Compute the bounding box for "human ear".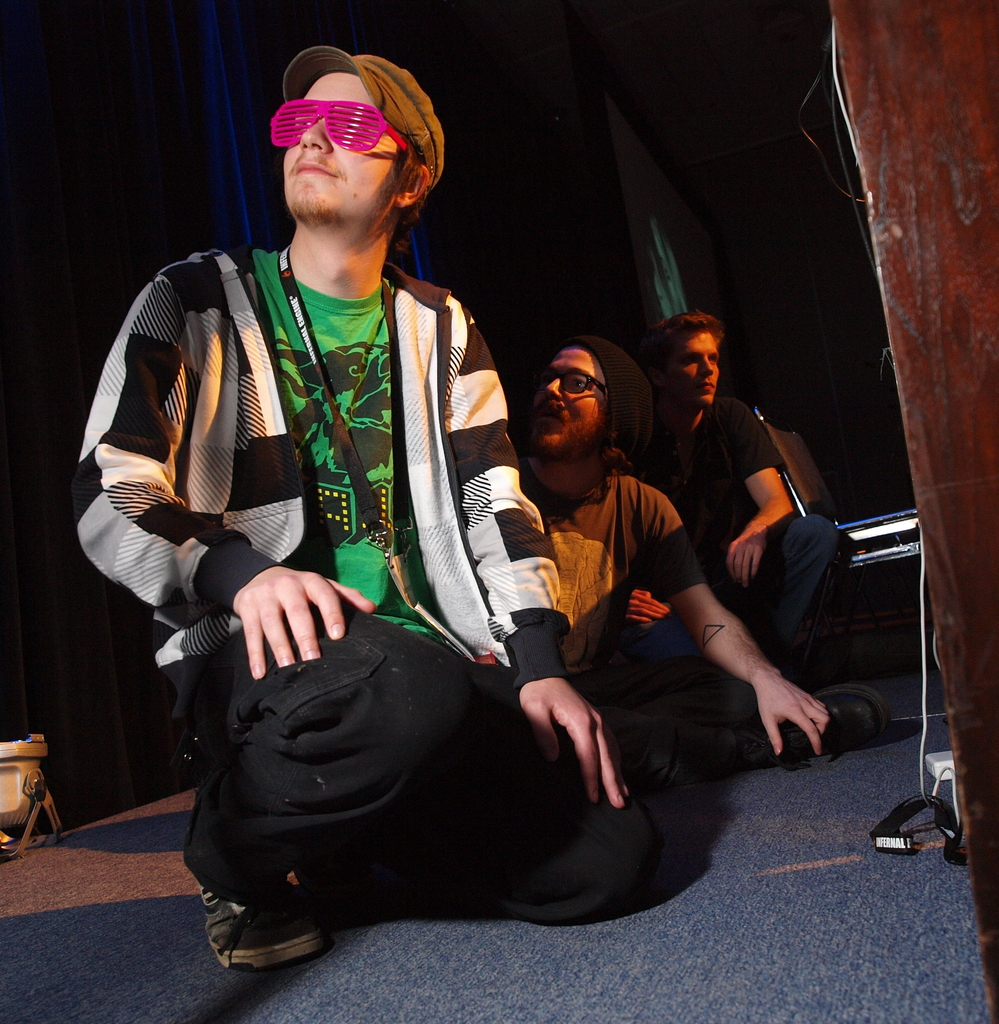
395,168,430,205.
